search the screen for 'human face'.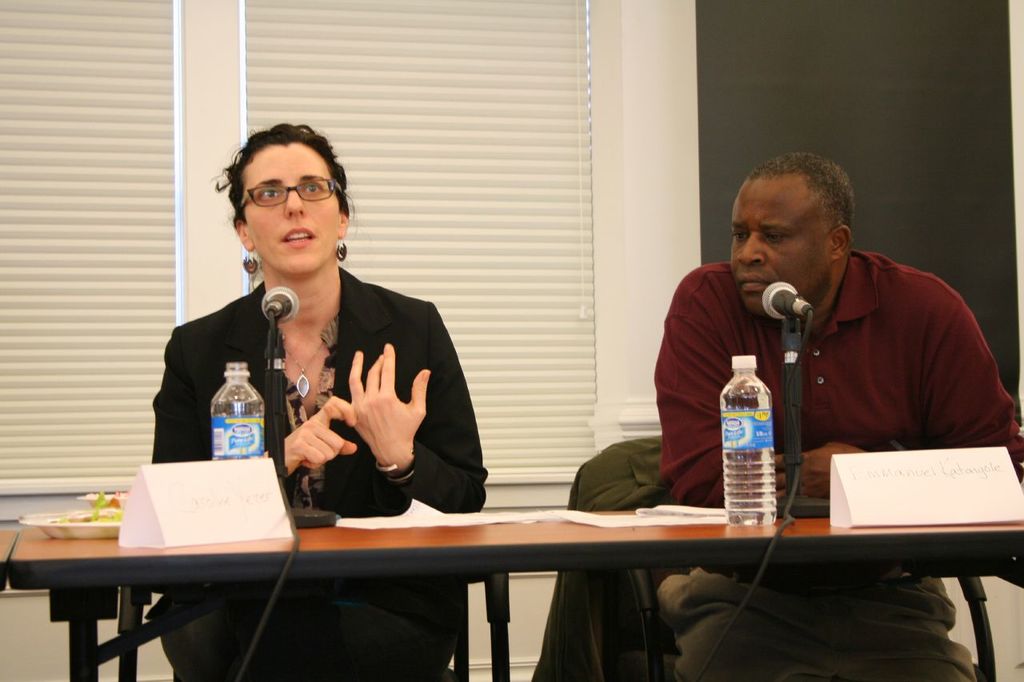
Found at x1=245, y1=144, x2=338, y2=276.
